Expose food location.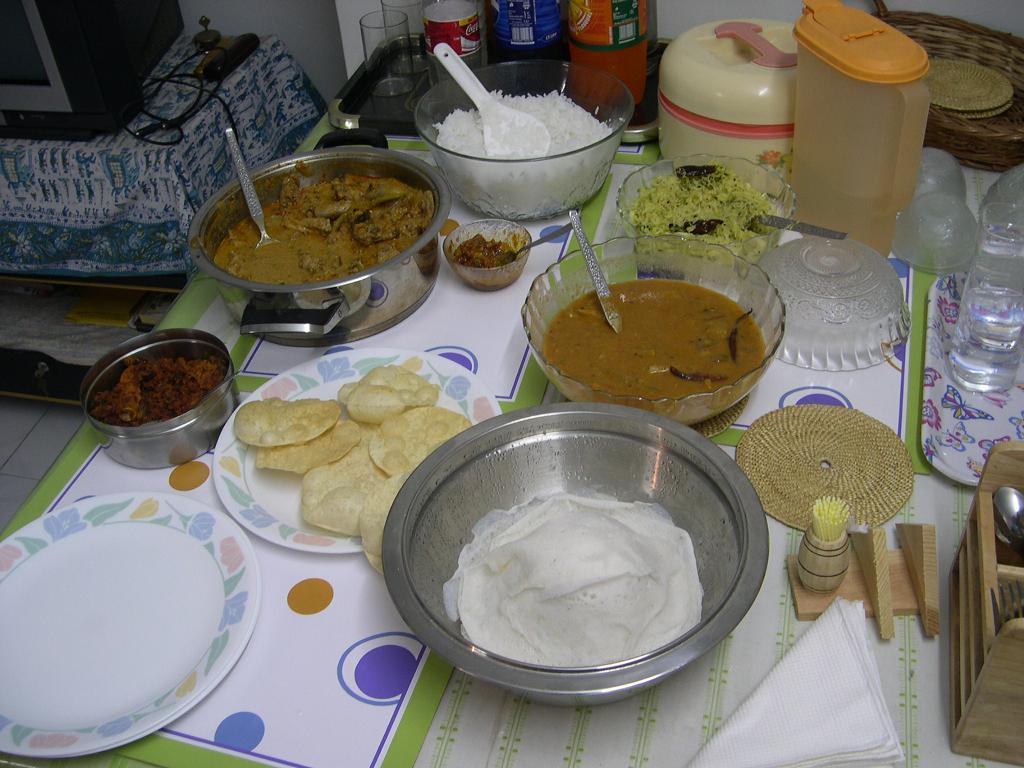
Exposed at bbox=(366, 401, 470, 471).
